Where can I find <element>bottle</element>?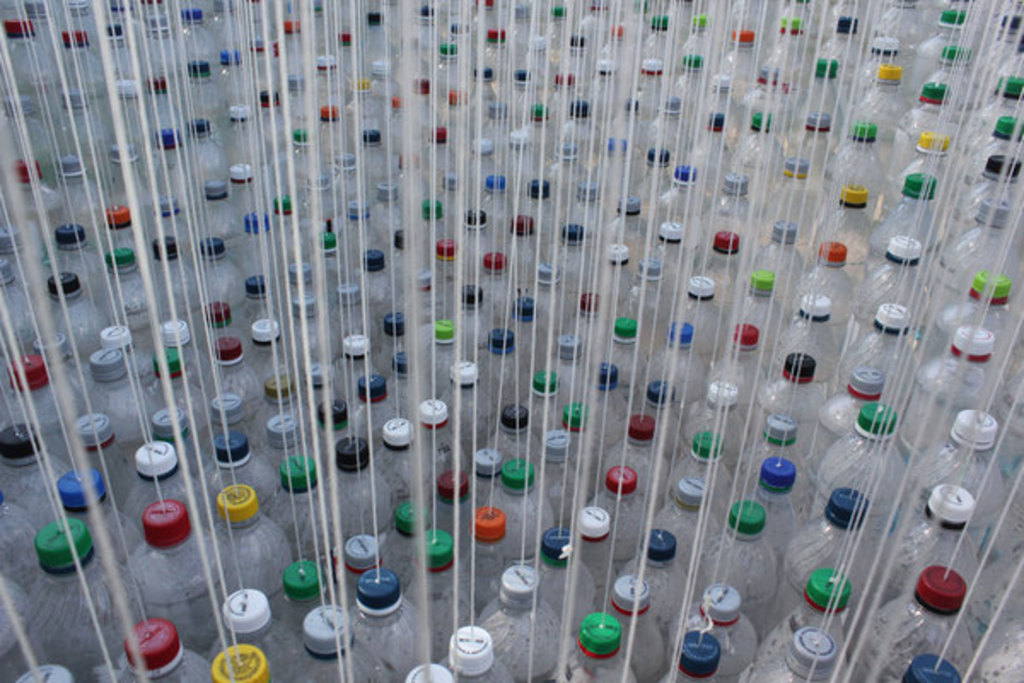
You can find it at Rect(654, 628, 724, 681).
